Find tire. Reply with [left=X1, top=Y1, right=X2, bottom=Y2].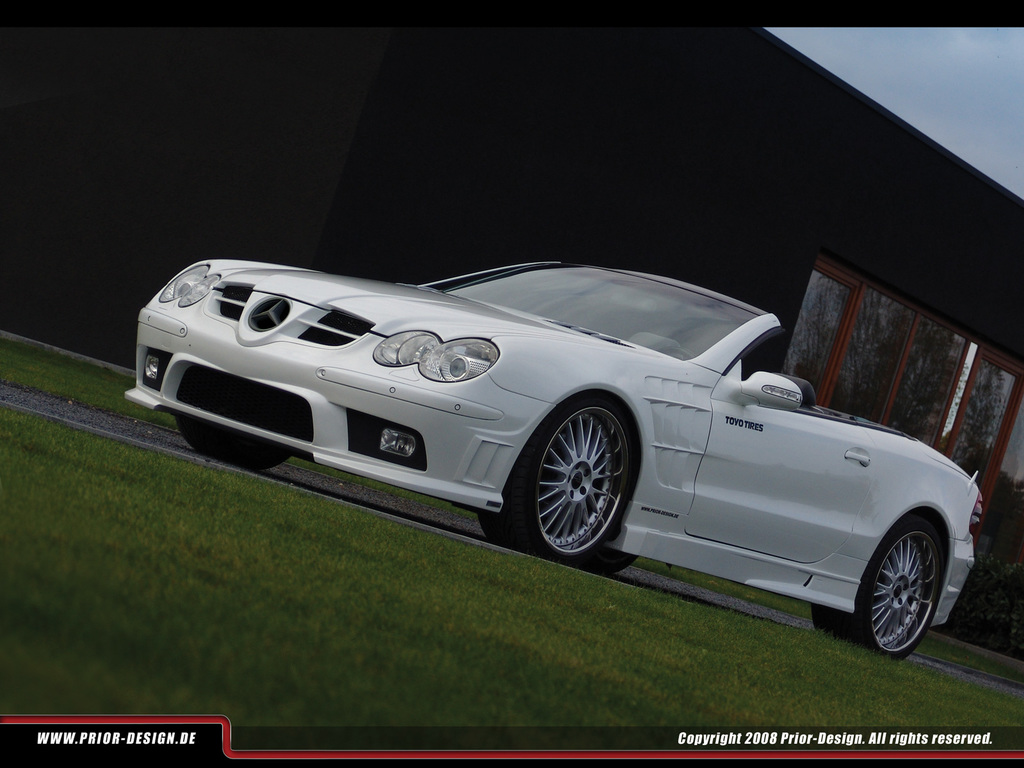
[left=177, top=415, right=291, bottom=476].
